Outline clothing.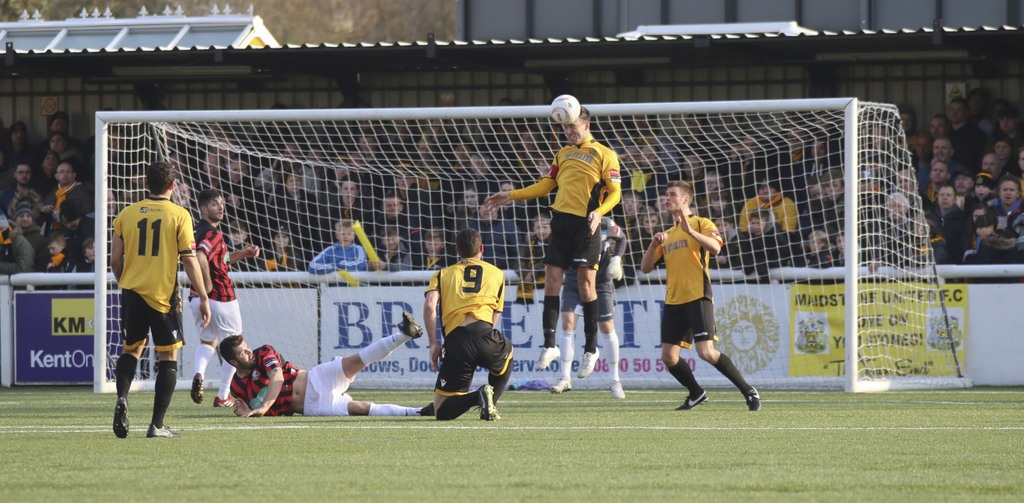
Outline: [left=717, top=218, right=794, bottom=276].
